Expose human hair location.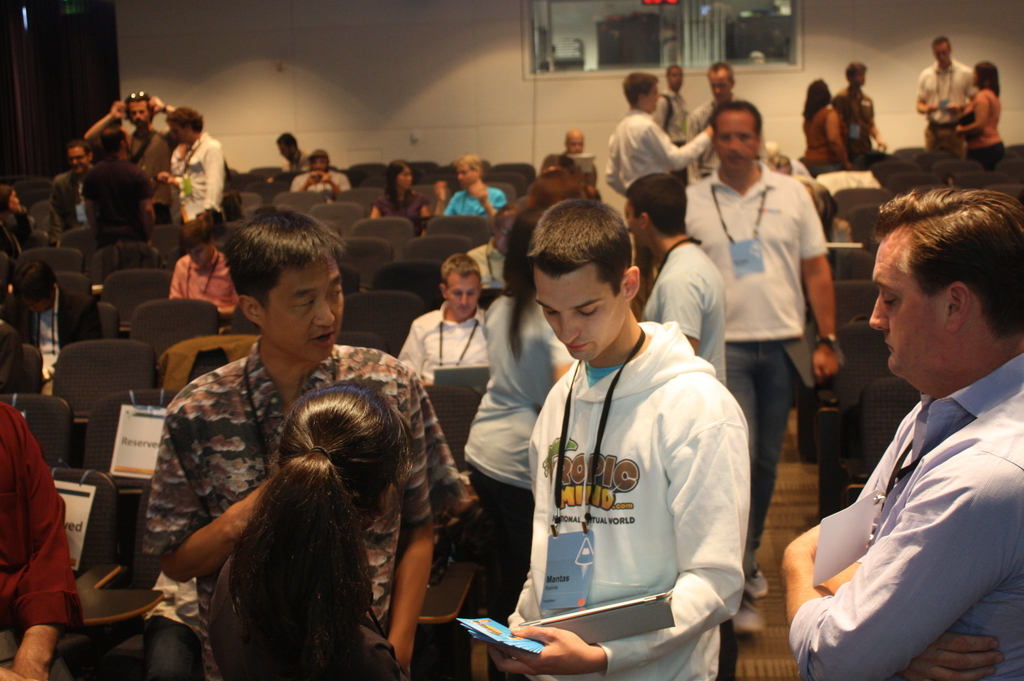
Exposed at select_region(974, 60, 999, 99).
